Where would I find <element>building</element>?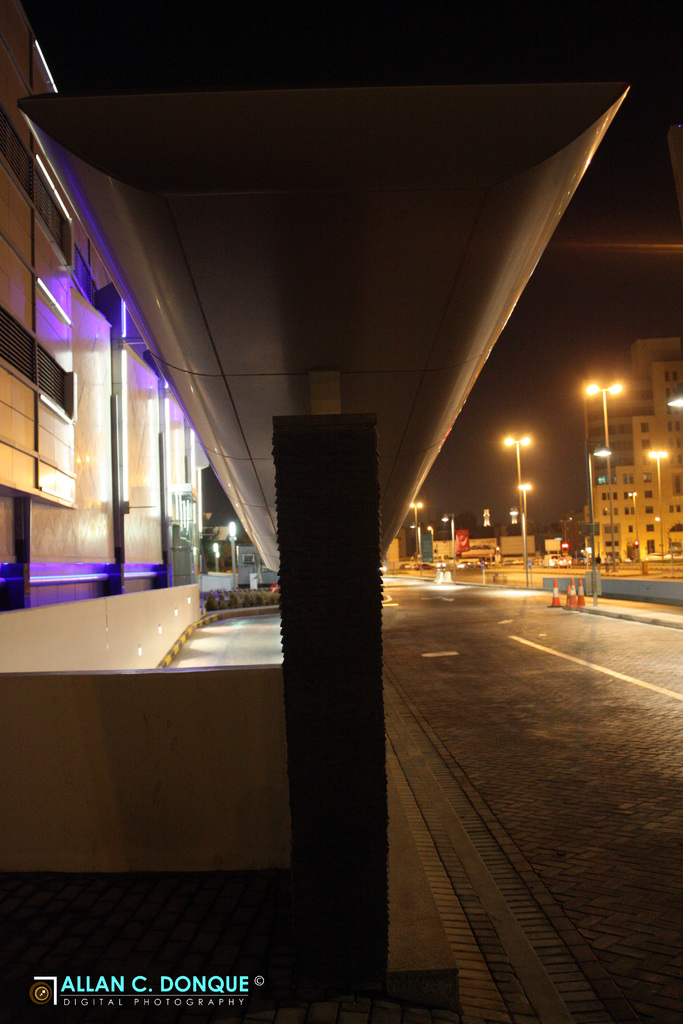
At Rect(505, 531, 532, 564).
